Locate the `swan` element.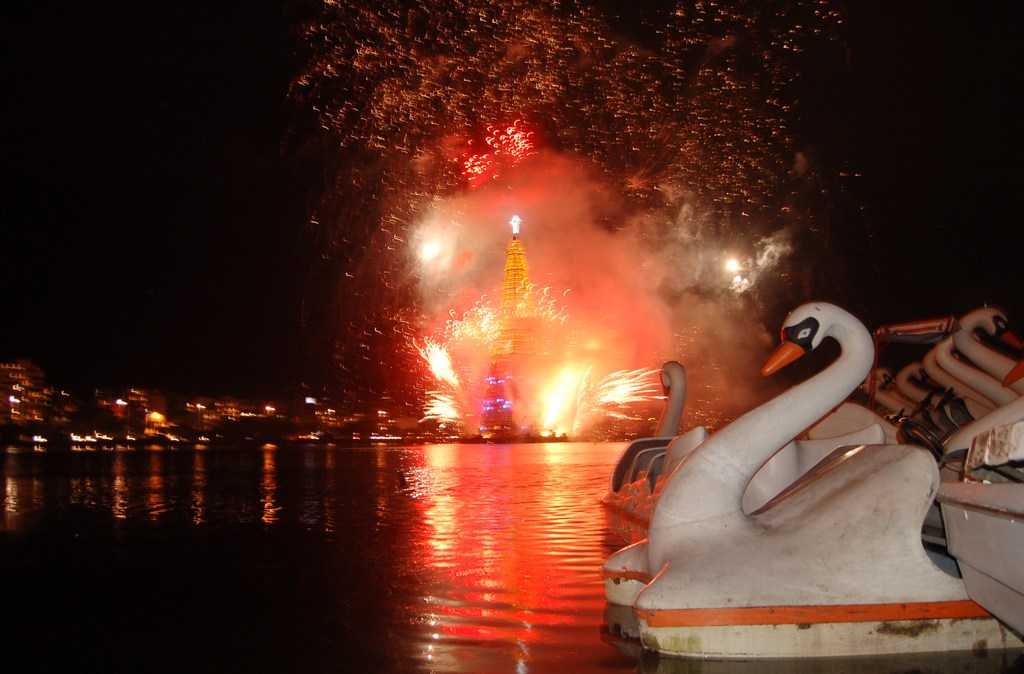
Element bbox: BBox(937, 307, 1023, 451).
